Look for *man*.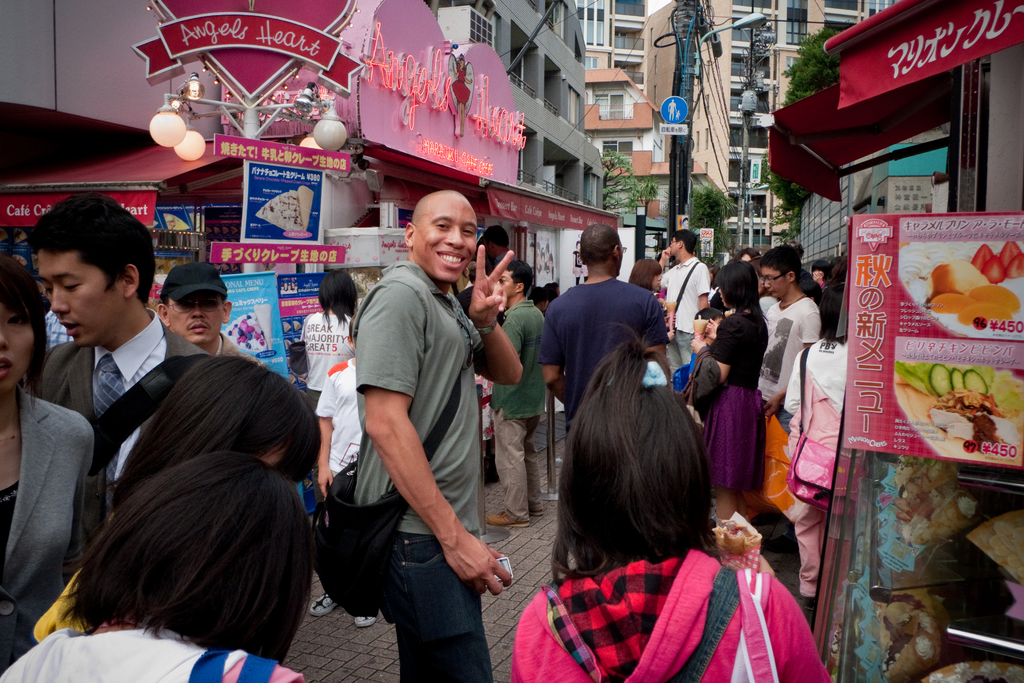
Found: bbox(758, 244, 821, 433).
